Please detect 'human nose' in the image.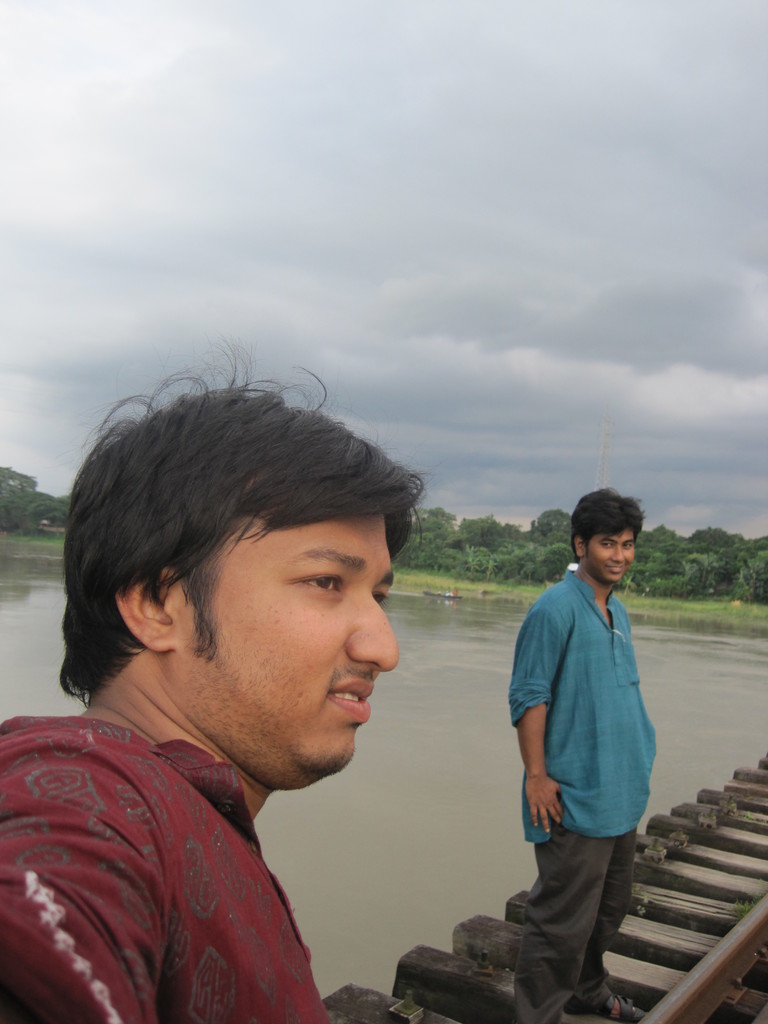
x1=343, y1=588, x2=401, y2=672.
